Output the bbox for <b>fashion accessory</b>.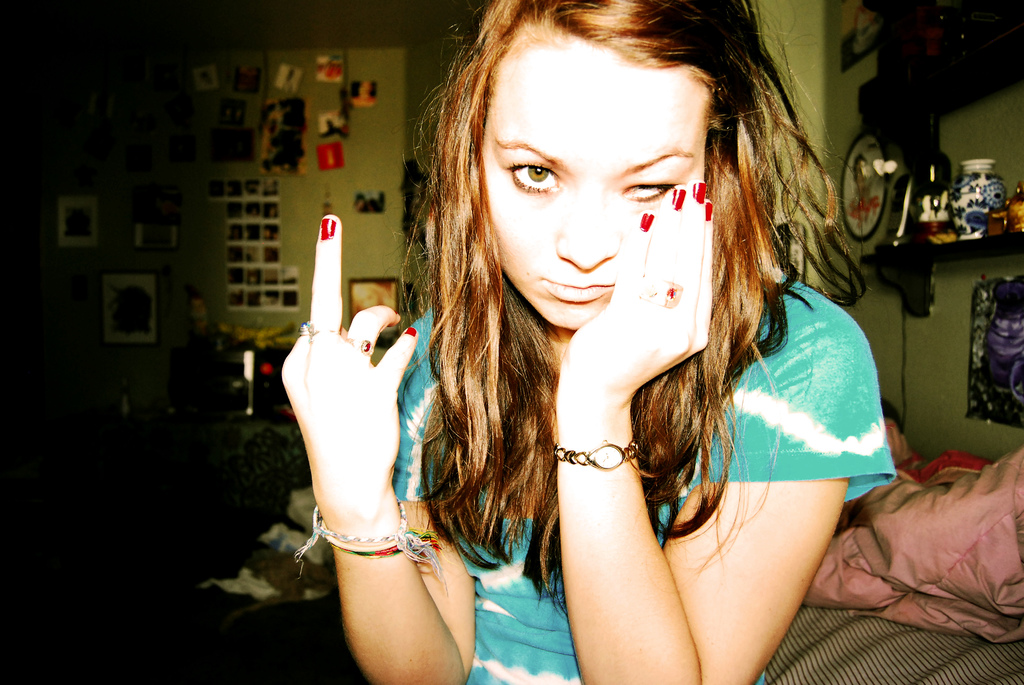
box(322, 217, 336, 240).
